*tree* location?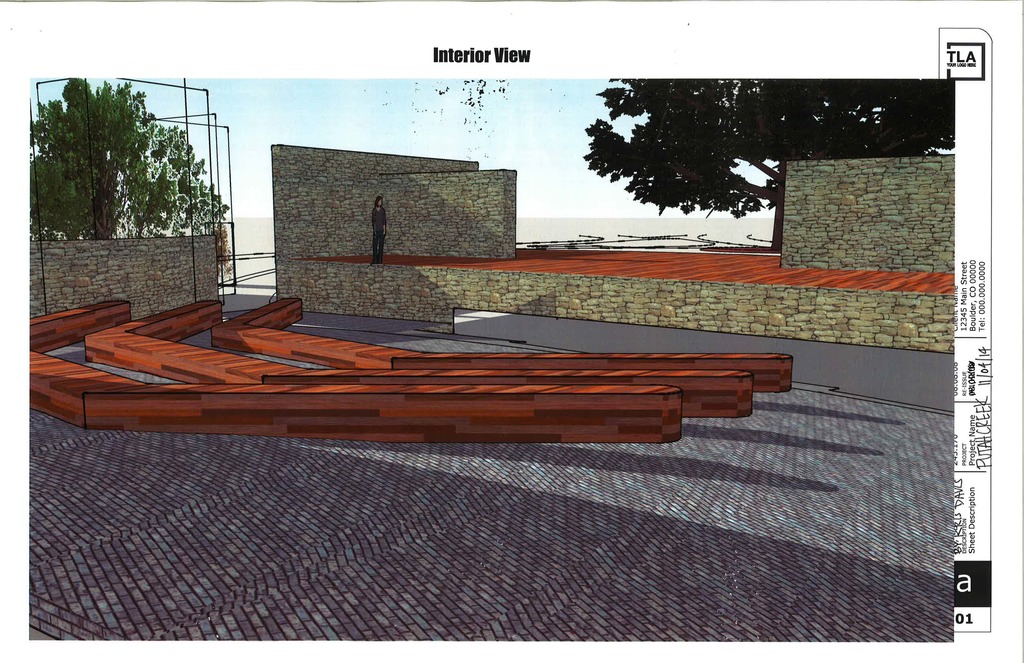
[left=30, top=76, right=230, bottom=236]
